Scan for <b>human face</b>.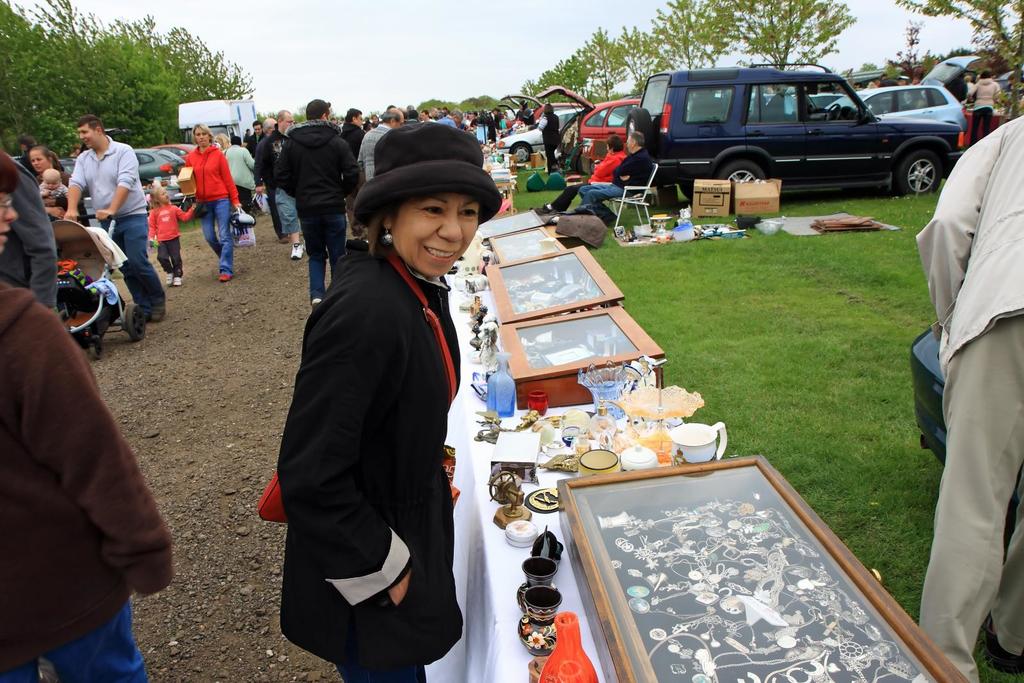
Scan result: 394:109:404:126.
